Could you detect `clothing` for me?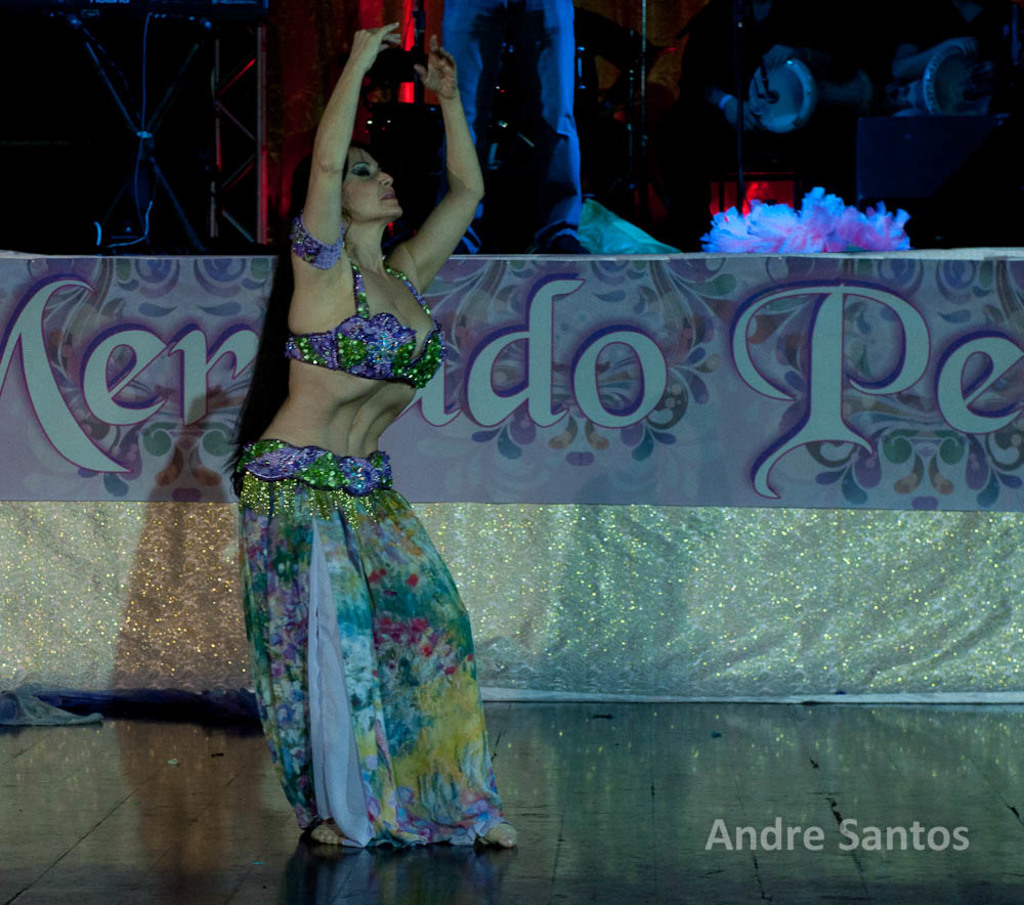
Detection result: left=246, top=441, right=520, bottom=849.
